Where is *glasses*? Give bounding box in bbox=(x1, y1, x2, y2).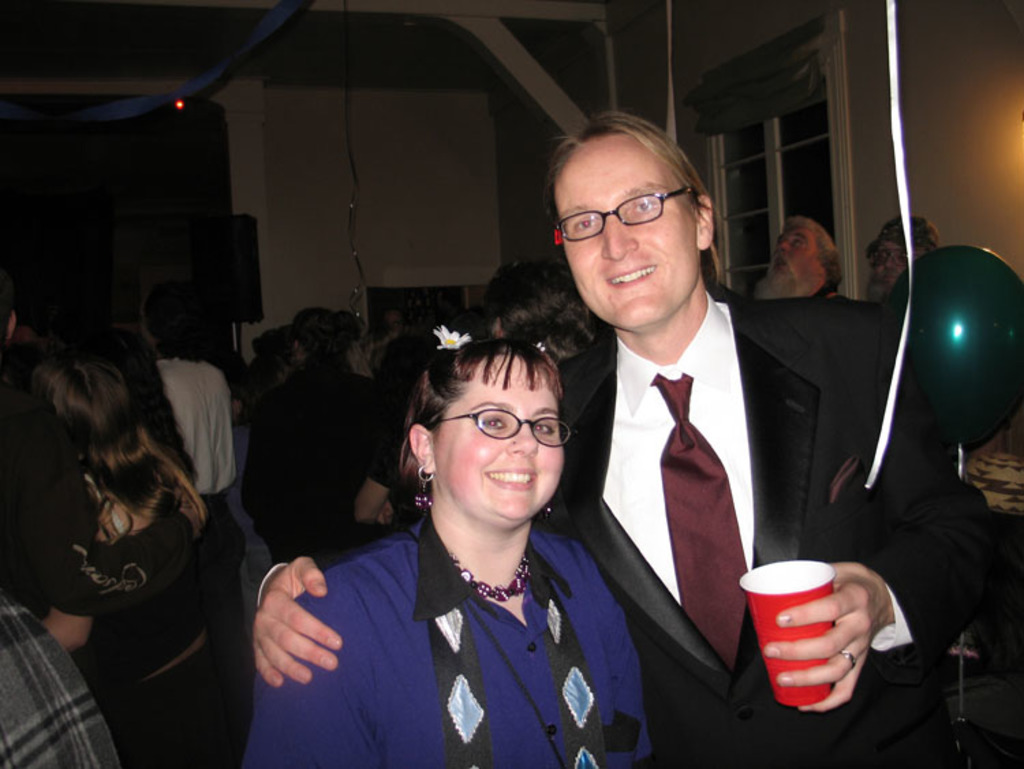
bbox=(553, 180, 699, 234).
